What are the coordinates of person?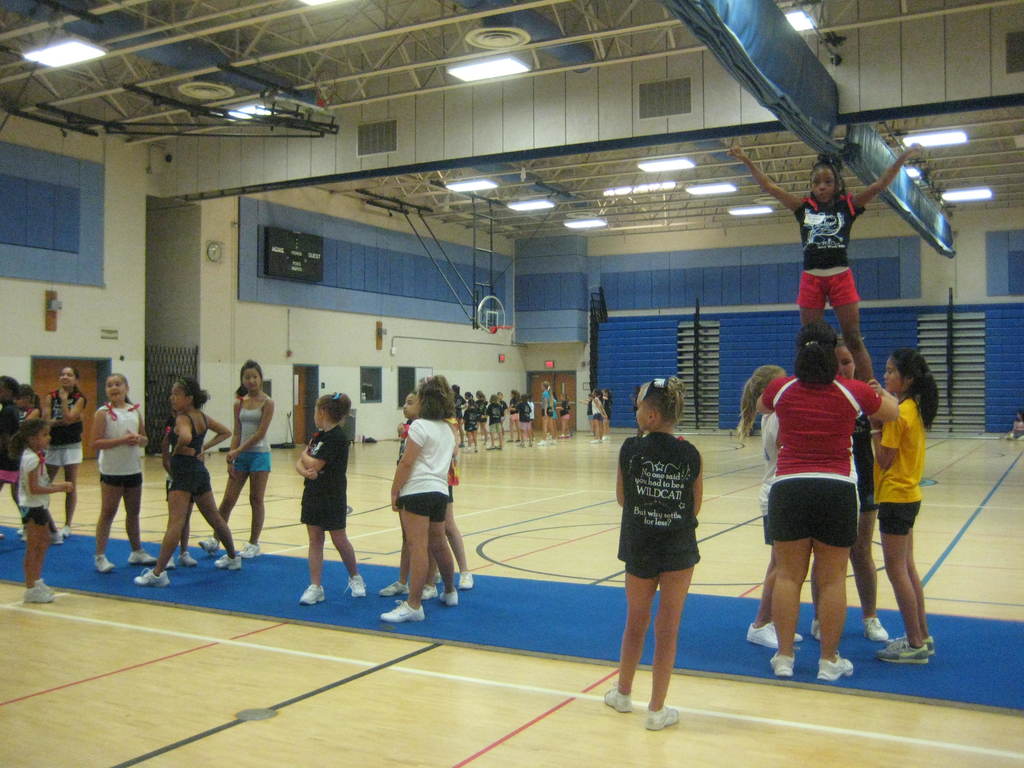
<box>144,378,237,582</box>.
